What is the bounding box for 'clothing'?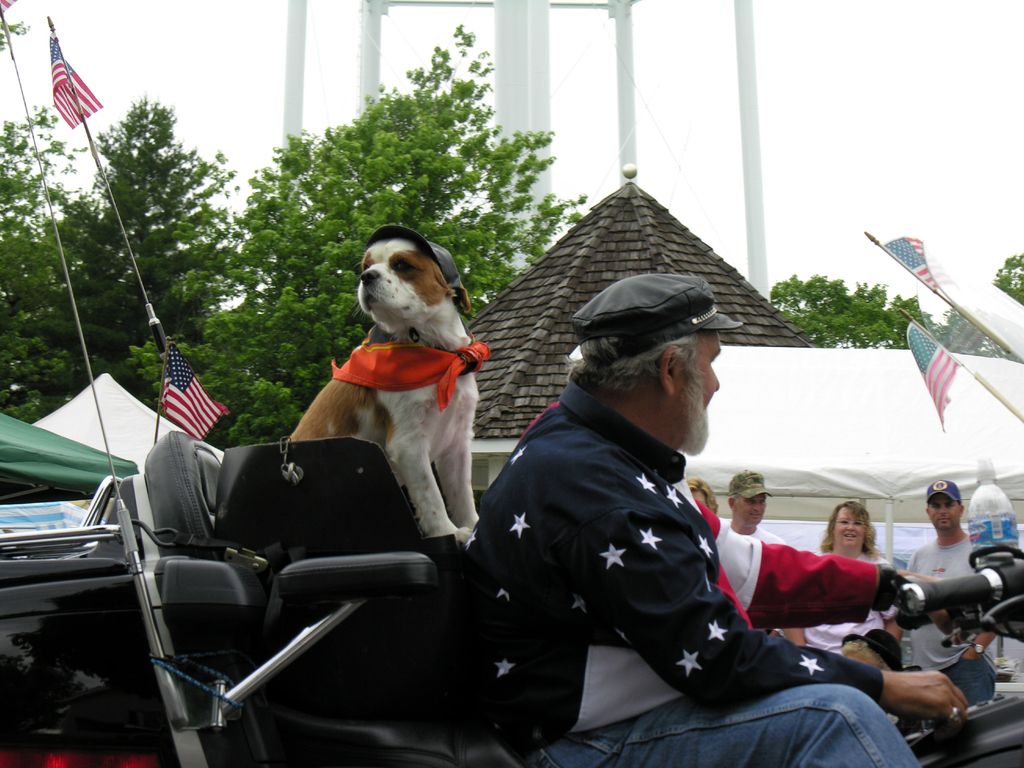
BBox(806, 551, 889, 653).
